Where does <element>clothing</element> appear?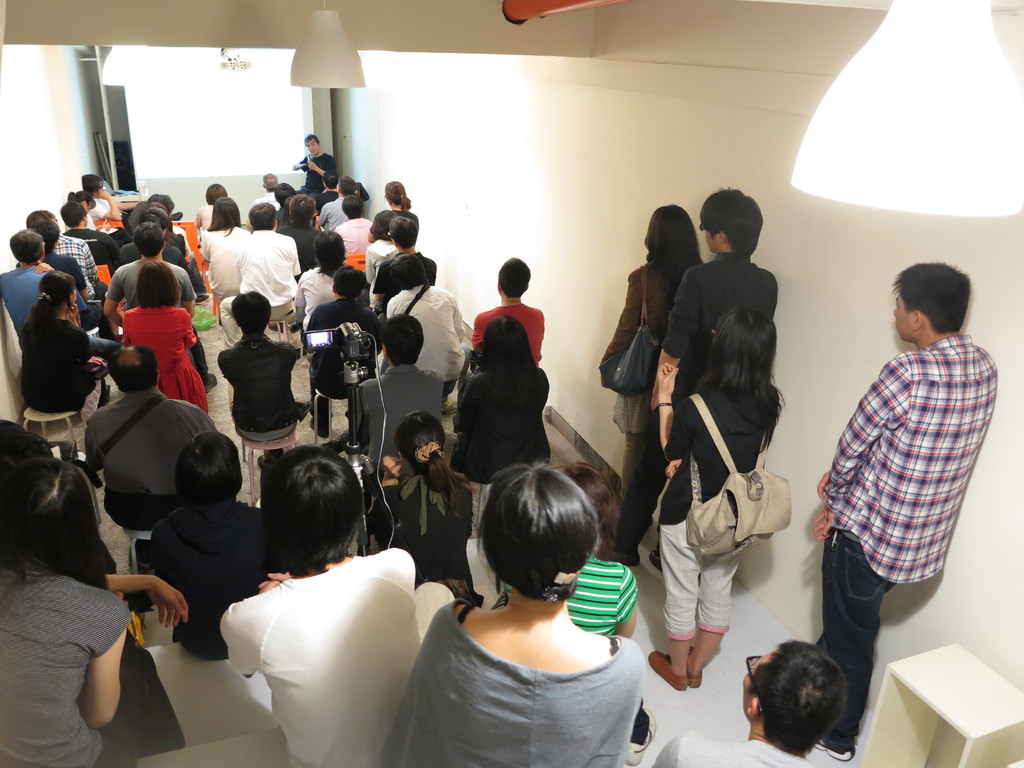
Appears at crop(150, 496, 294, 661).
